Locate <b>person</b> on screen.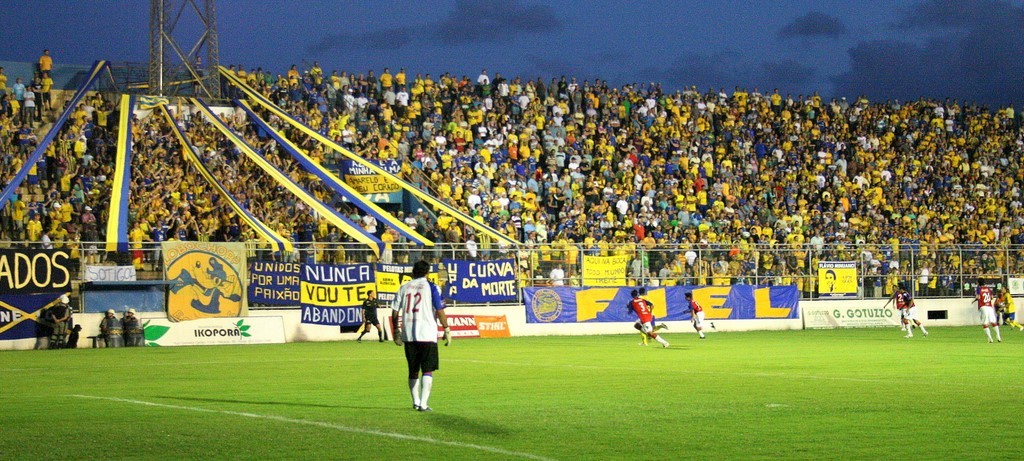
On screen at BBox(821, 268, 840, 295).
